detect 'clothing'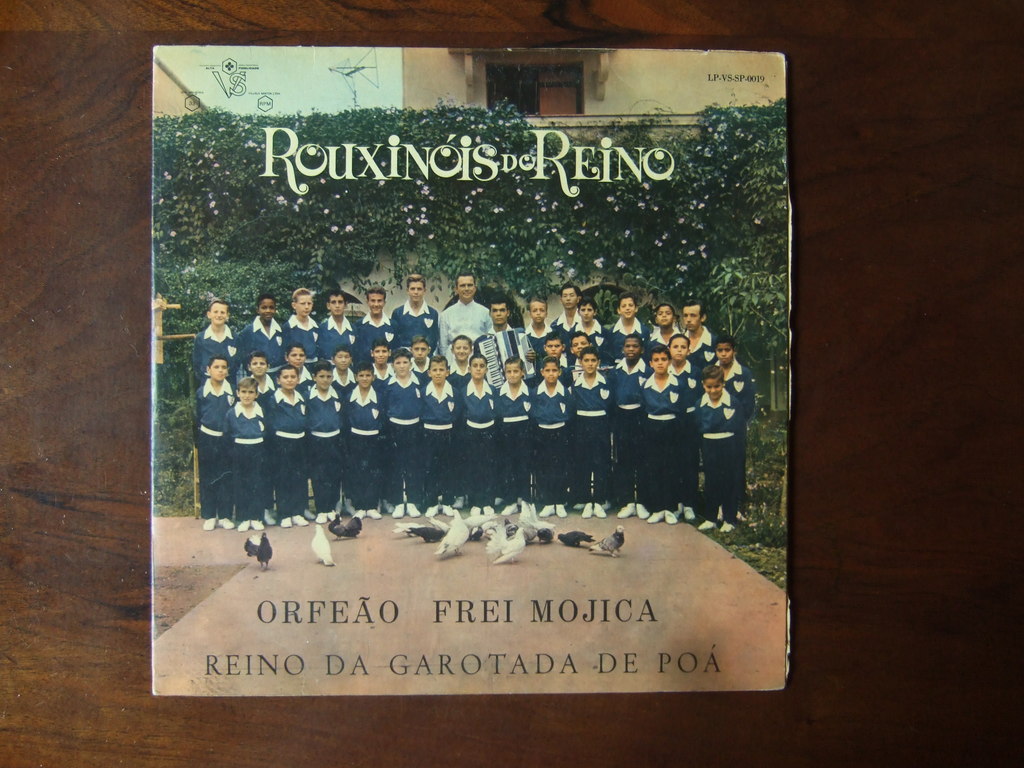
x1=337, y1=385, x2=384, y2=502
